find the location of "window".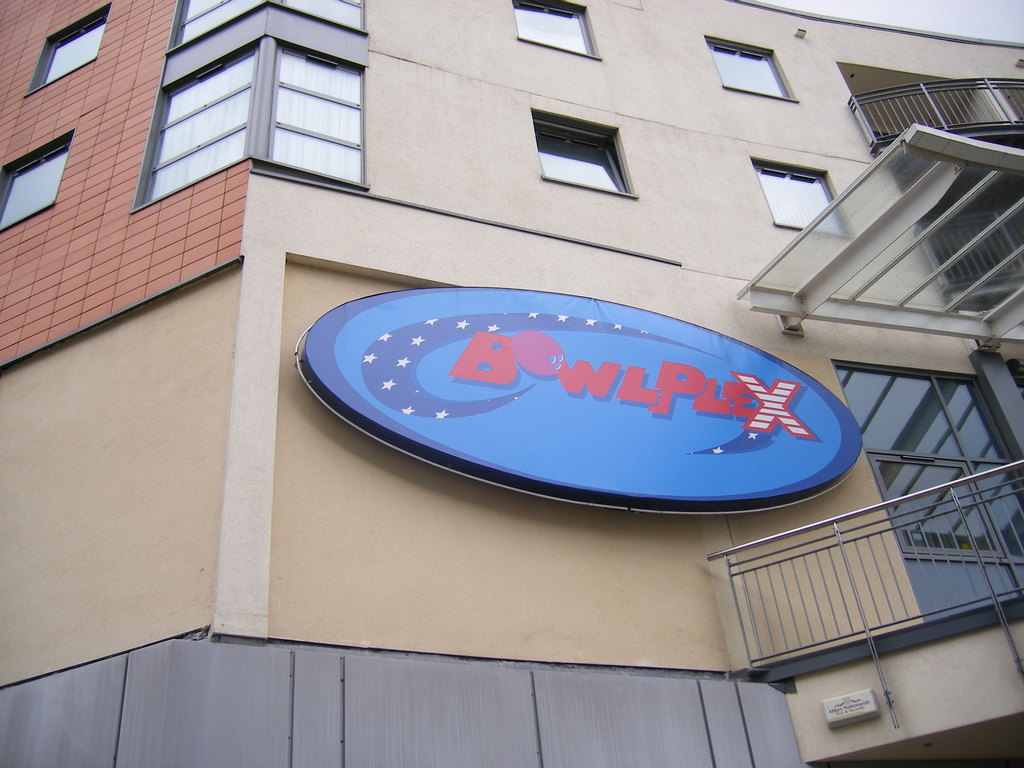
Location: region(0, 129, 72, 234).
